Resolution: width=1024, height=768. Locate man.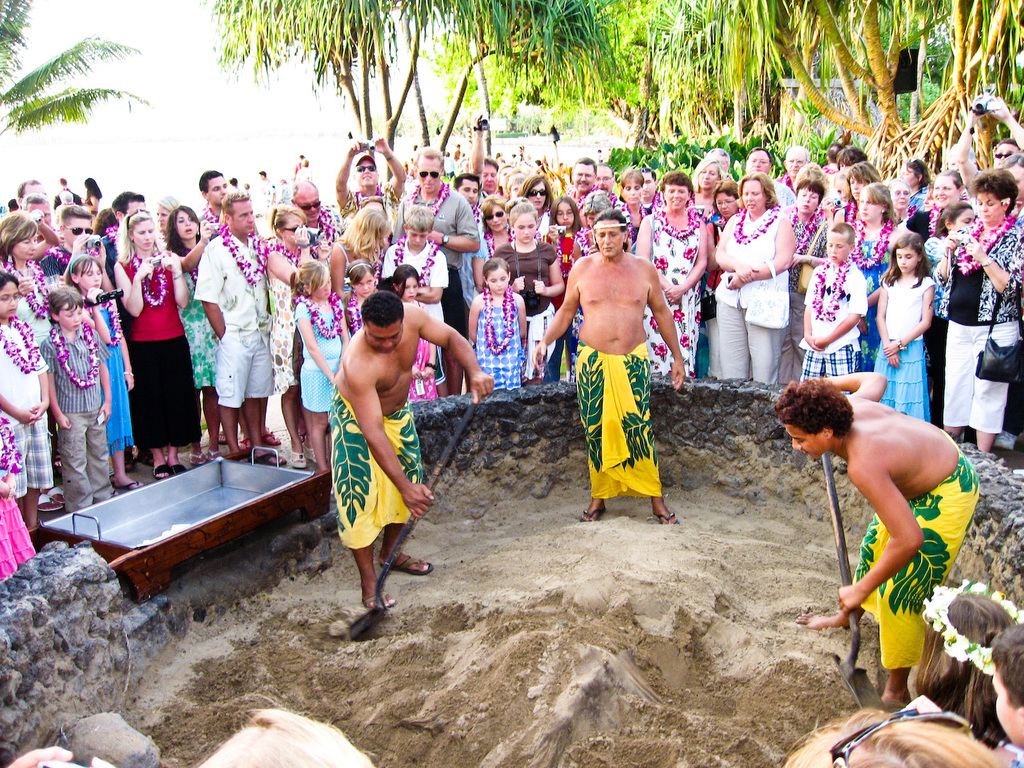
(left=289, top=178, right=341, bottom=251).
